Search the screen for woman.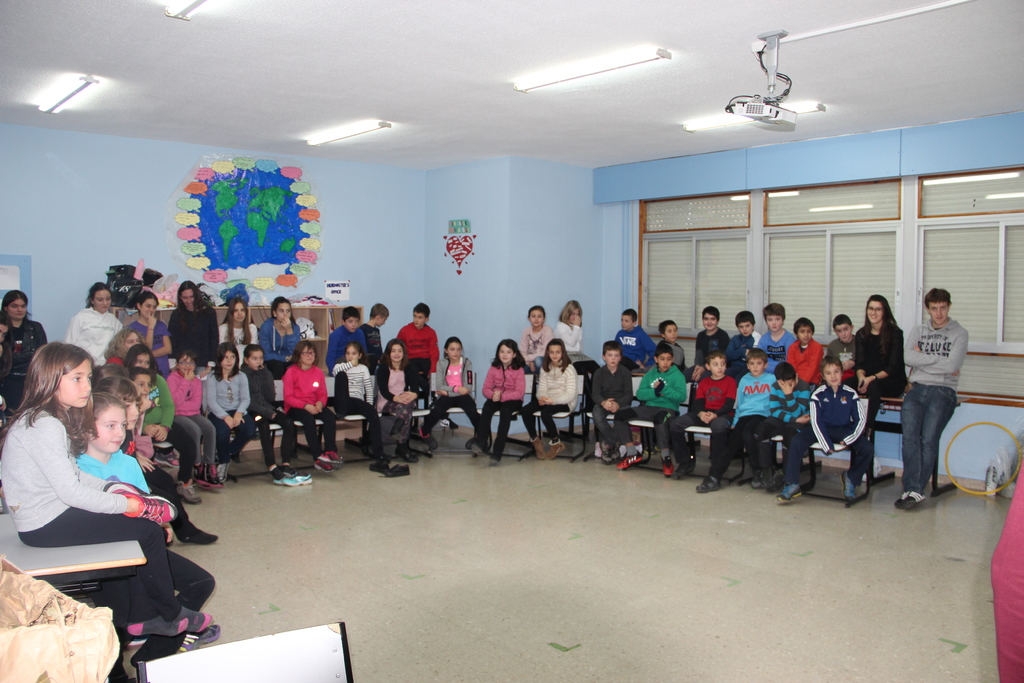
Found at bbox=(166, 277, 210, 378).
